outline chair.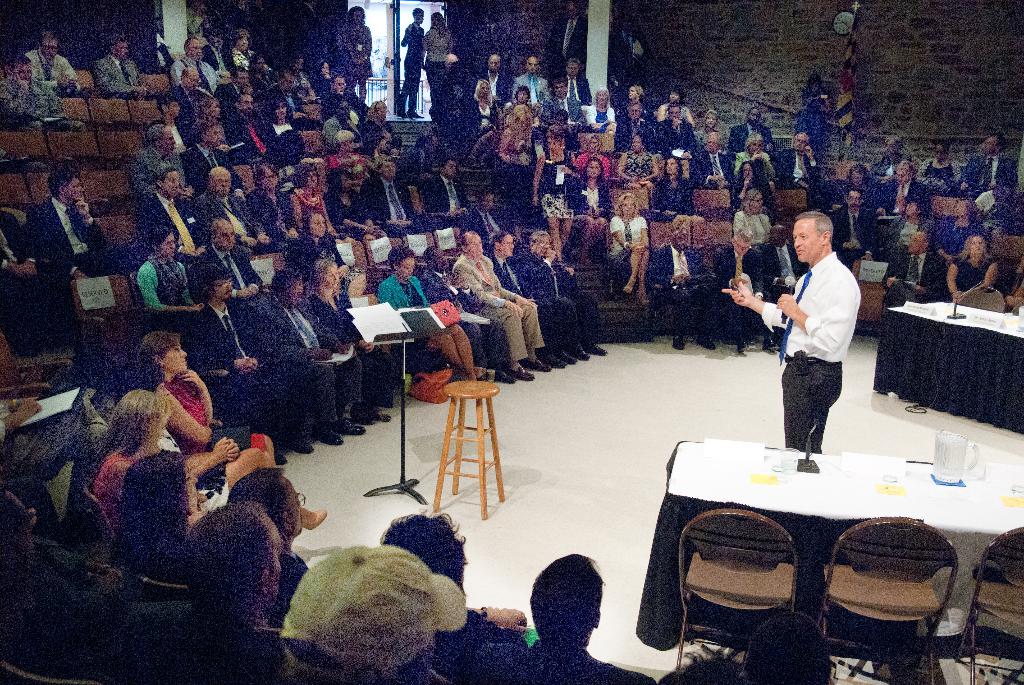
Outline: (left=678, top=503, right=804, bottom=670).
